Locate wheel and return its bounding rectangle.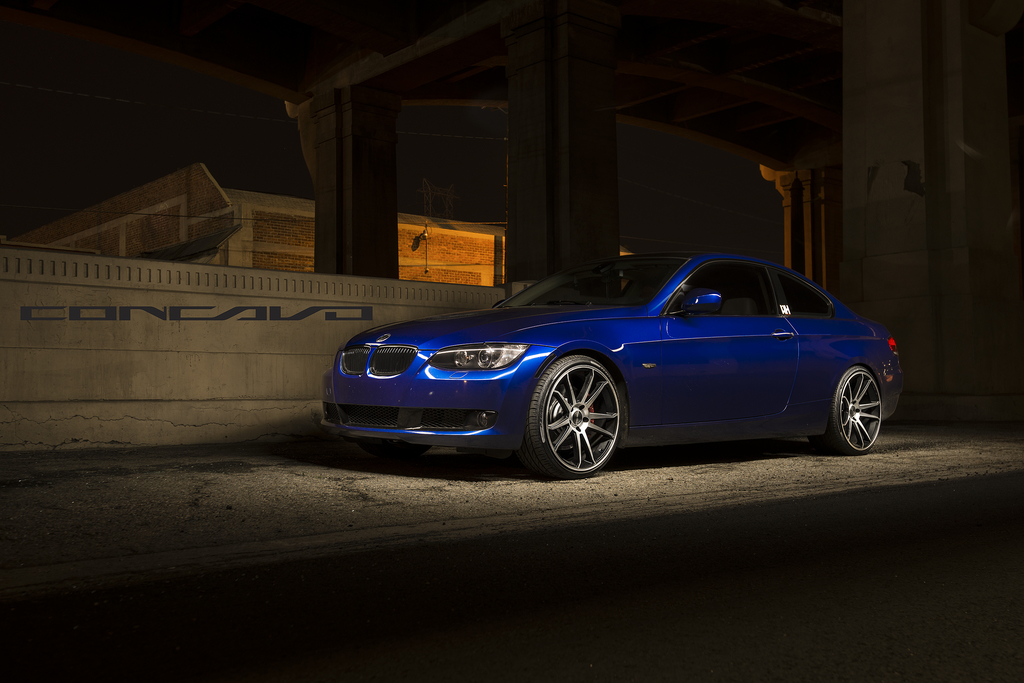
bbox=(362, 437, 427, 458).
